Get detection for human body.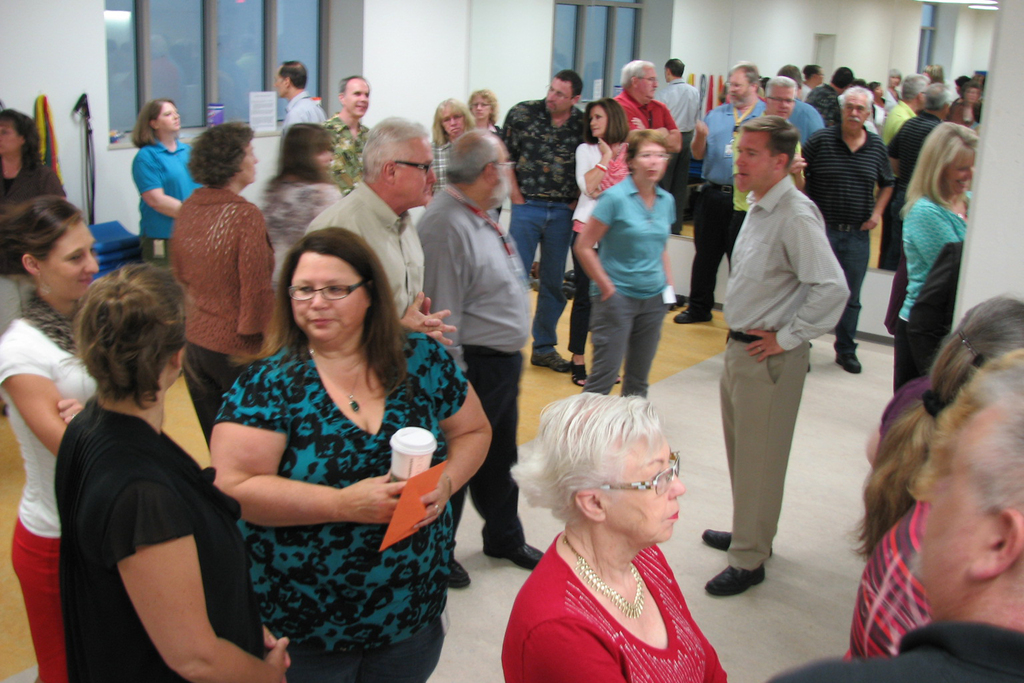
Detection: <region>300, 193, 460, 336</region>.
